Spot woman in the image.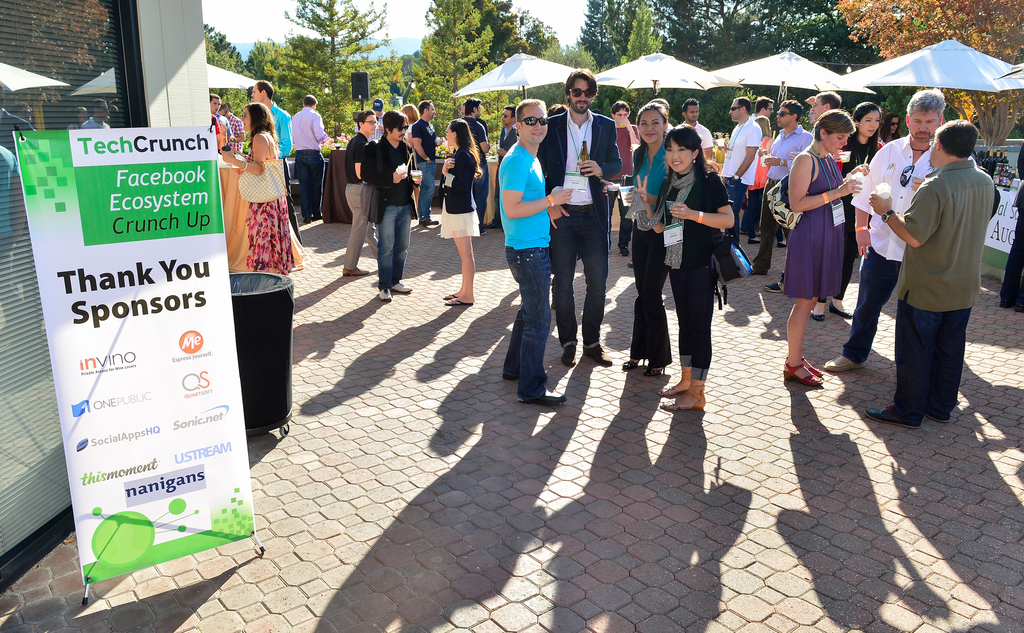
woman found at 811, 101, 884, 322.
